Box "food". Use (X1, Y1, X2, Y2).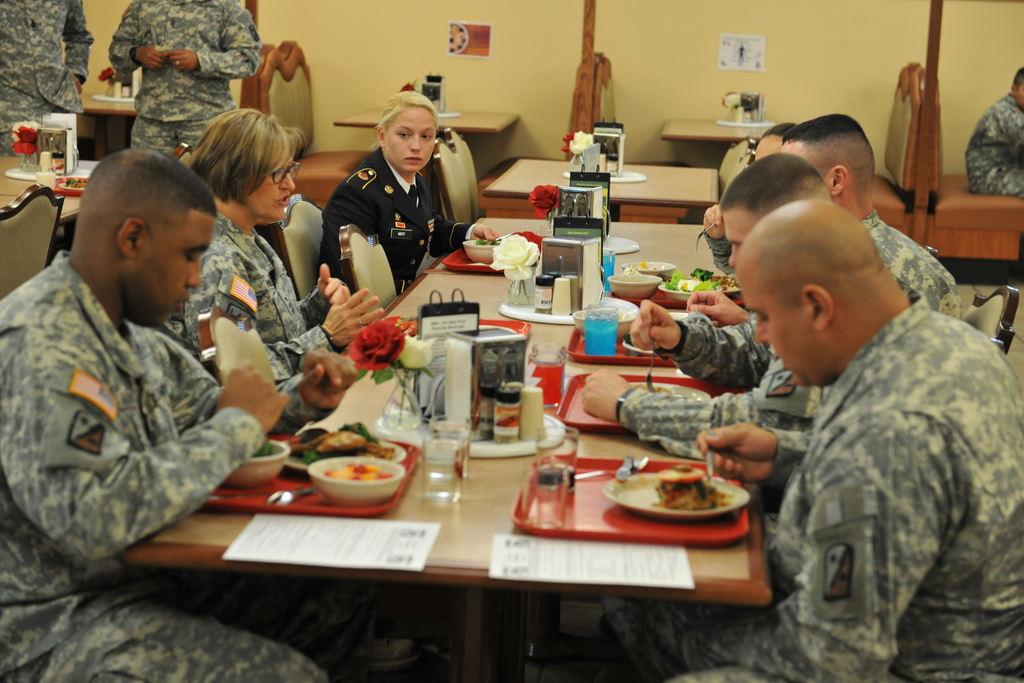
(657, 457, 734, 516).
